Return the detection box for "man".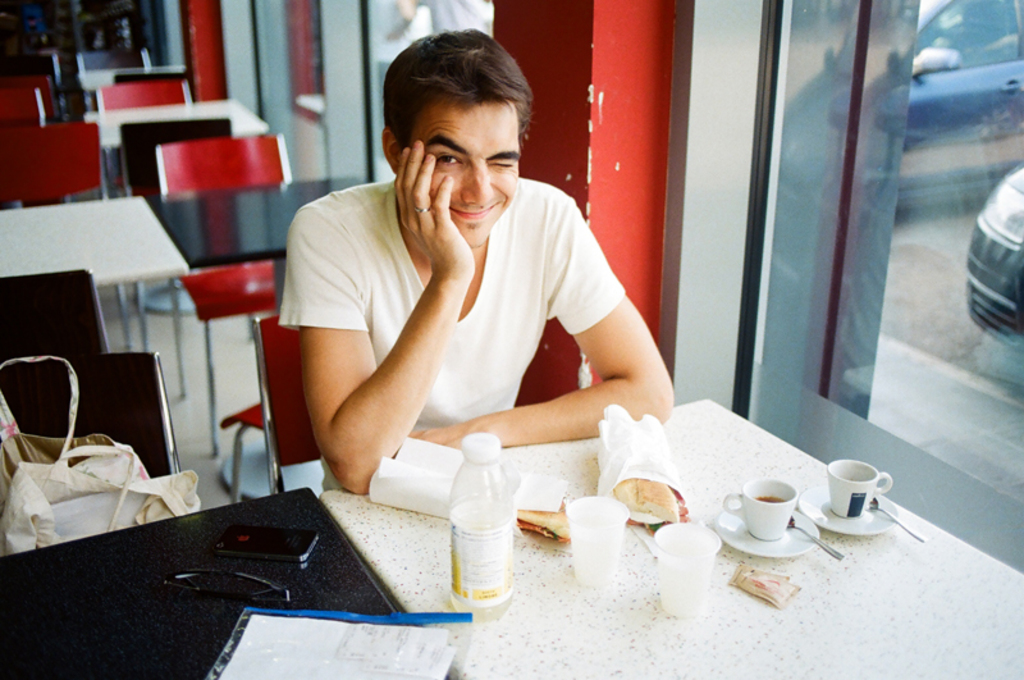
box(237, 60, 687, 553).
